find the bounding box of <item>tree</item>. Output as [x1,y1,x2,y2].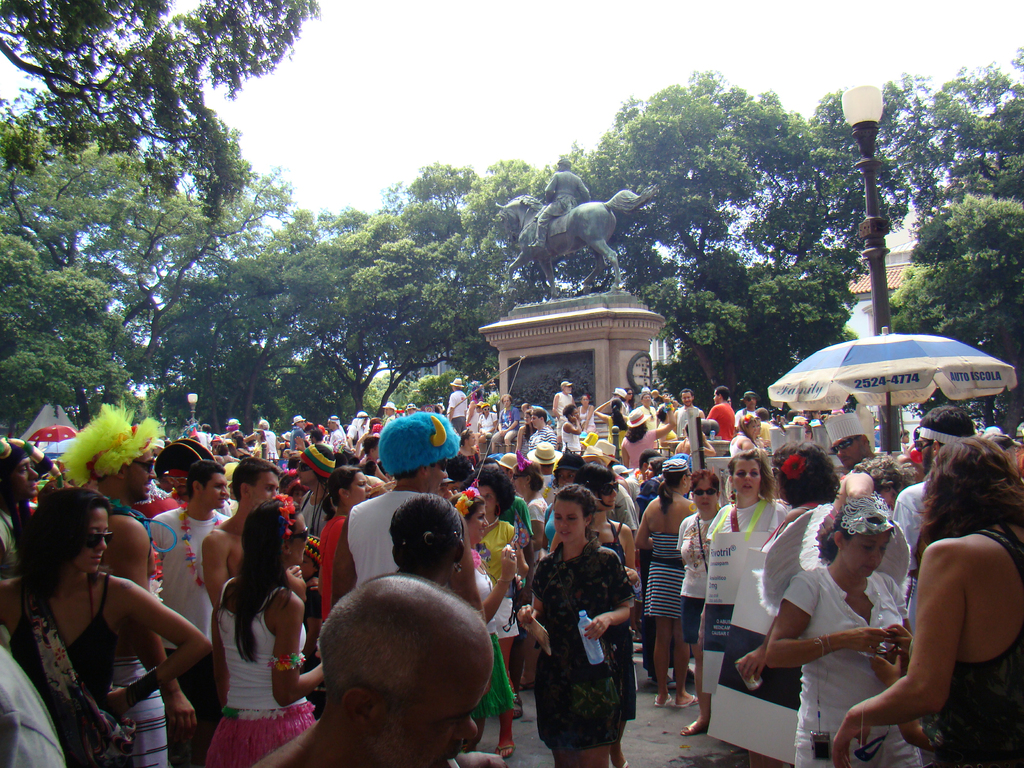
[886,193,1023,361].
